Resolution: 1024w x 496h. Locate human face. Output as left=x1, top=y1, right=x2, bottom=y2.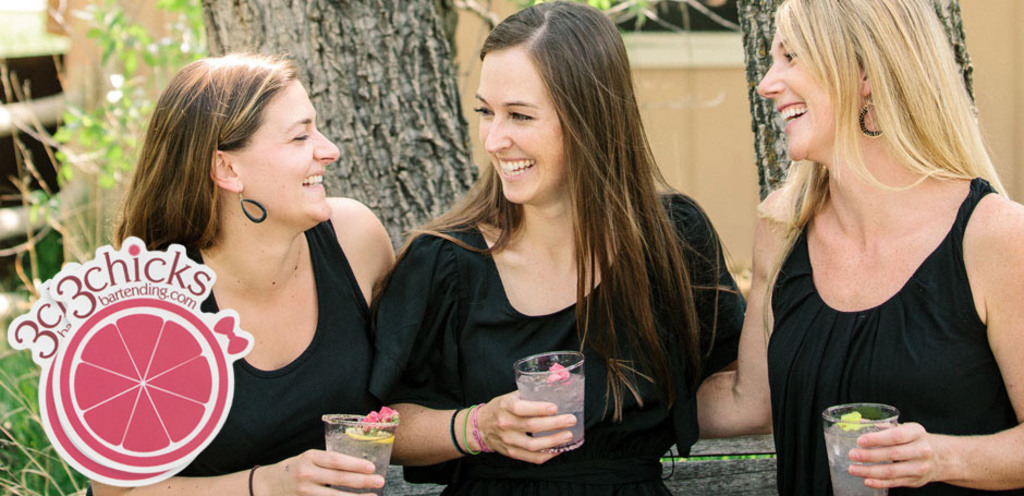
left=754, top=21, right=861, bottom=154.
